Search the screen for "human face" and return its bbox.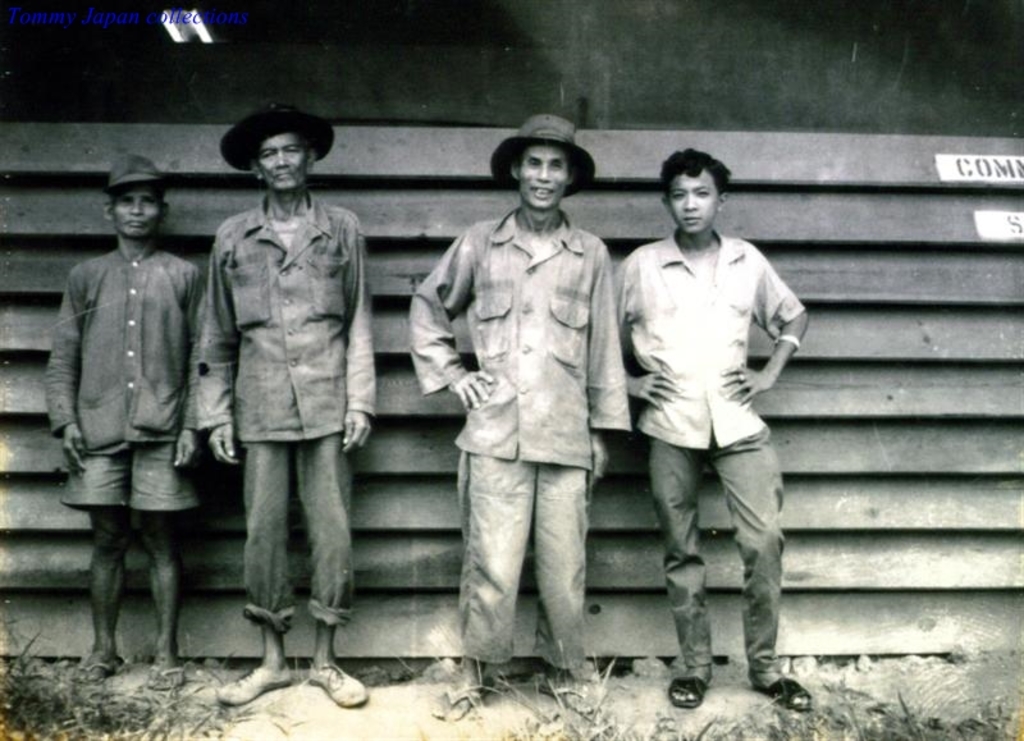
Found: pyautogui.locateOnScreen(668, 165, 719, 234).
